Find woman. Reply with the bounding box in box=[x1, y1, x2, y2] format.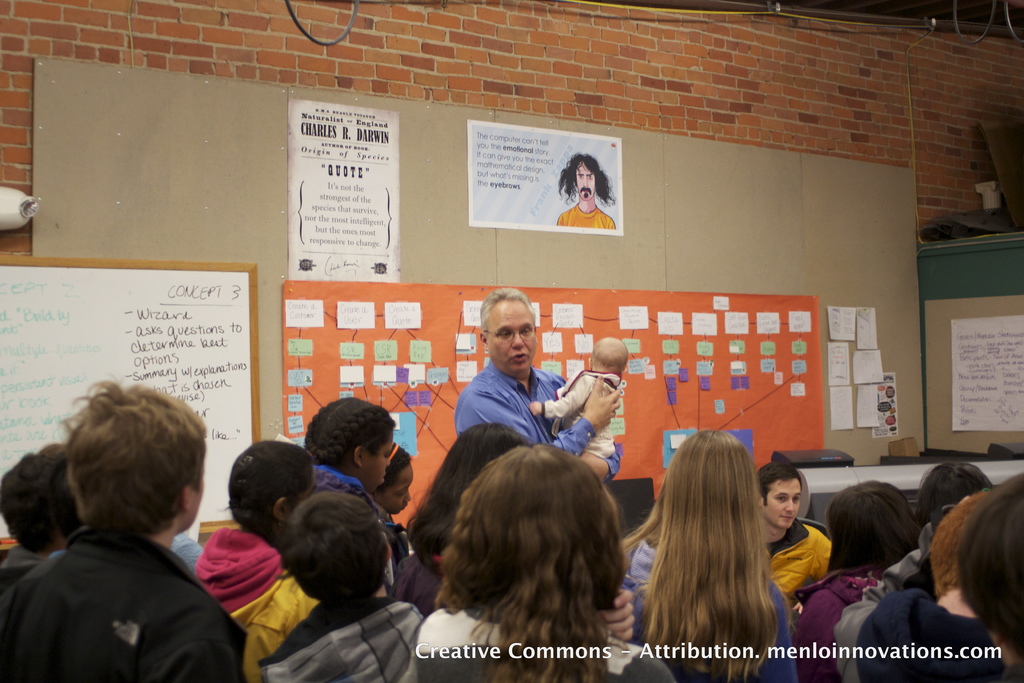
box=[388, 420, 541, 631].
